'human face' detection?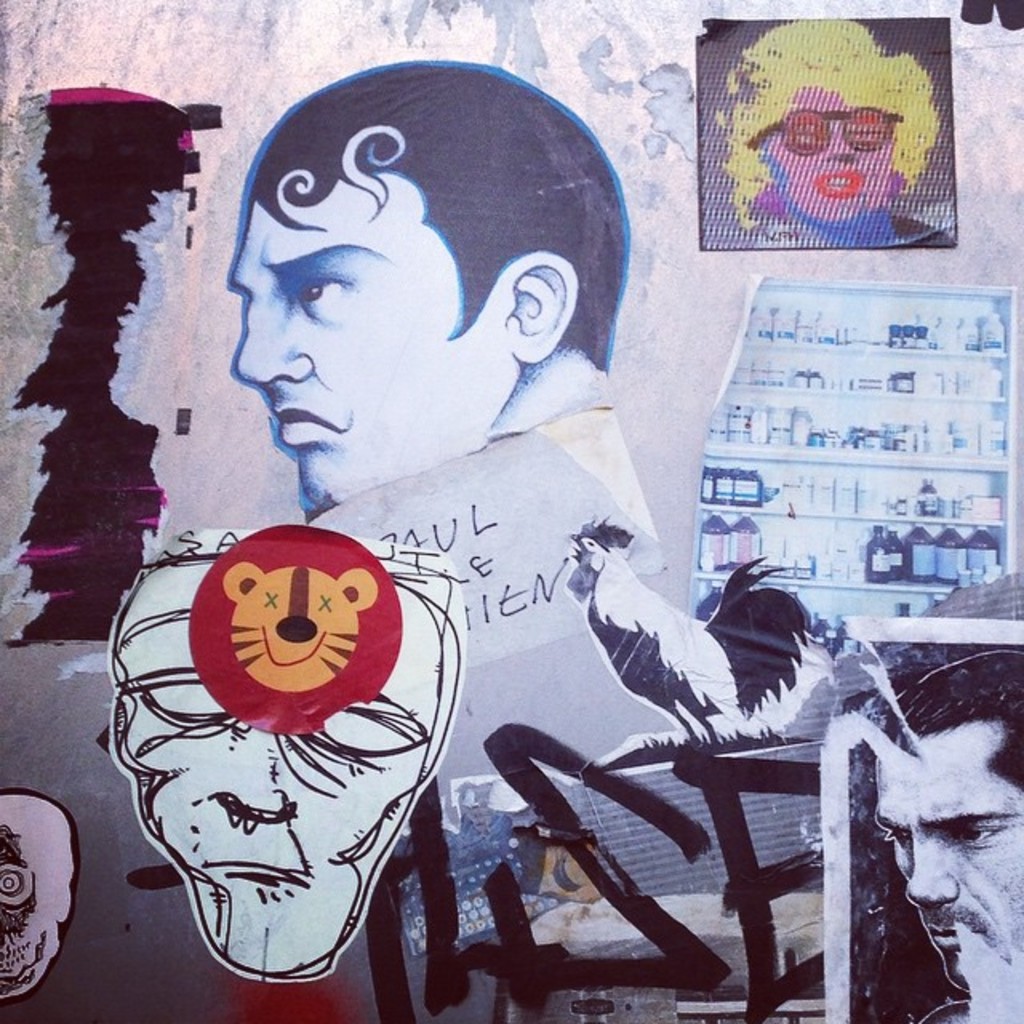
232/205/522/520
